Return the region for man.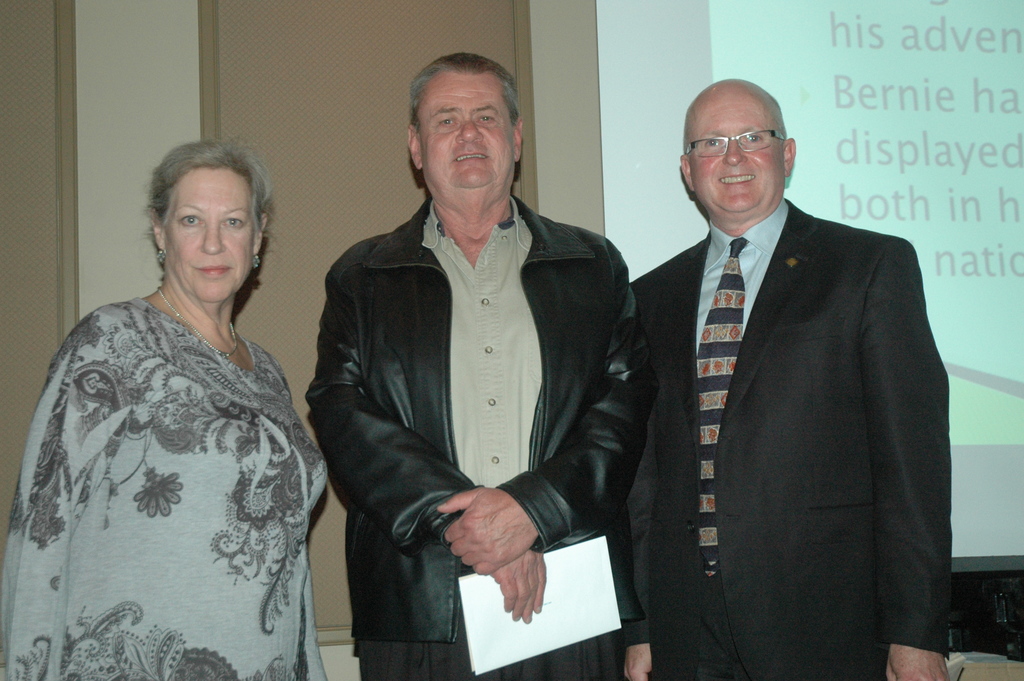
[307,51,661,678].
